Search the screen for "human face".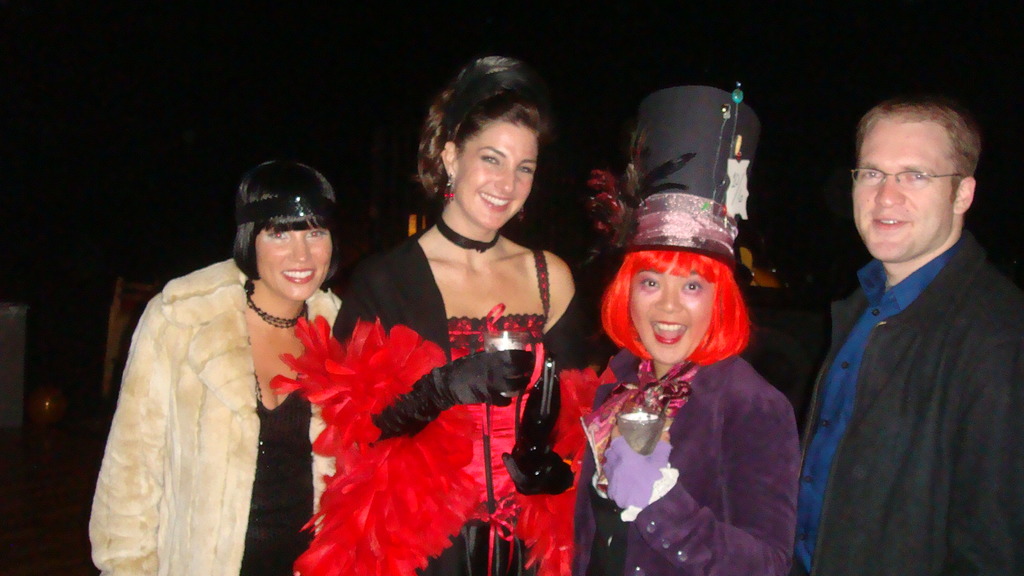
Found at region(460, 125, 536, 231).
